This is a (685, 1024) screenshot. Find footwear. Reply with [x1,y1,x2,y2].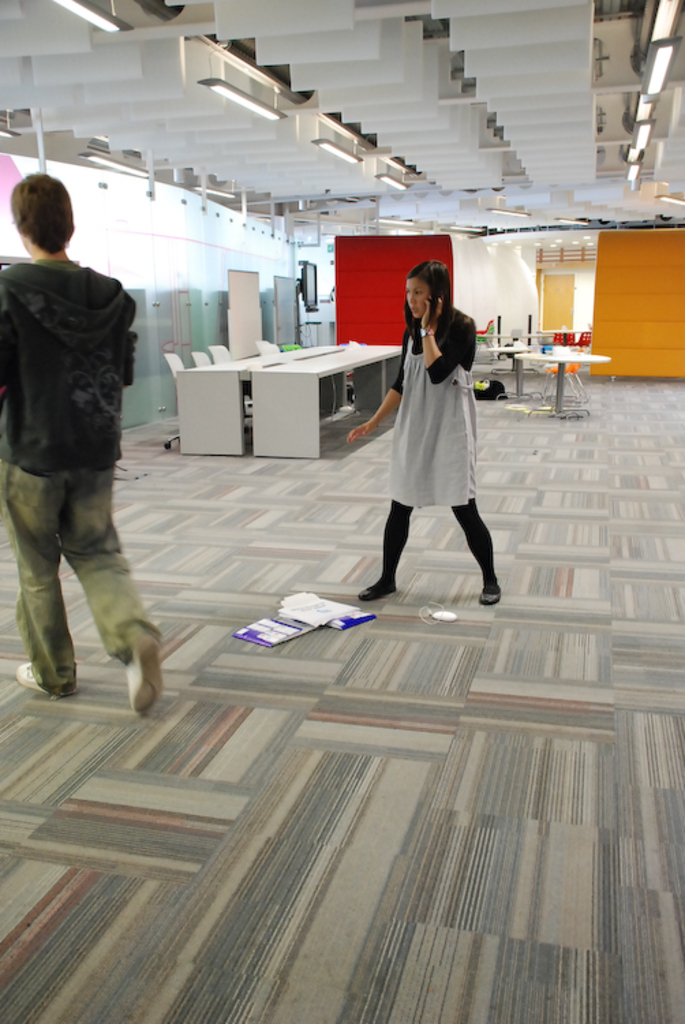
[479,583,504,605].
